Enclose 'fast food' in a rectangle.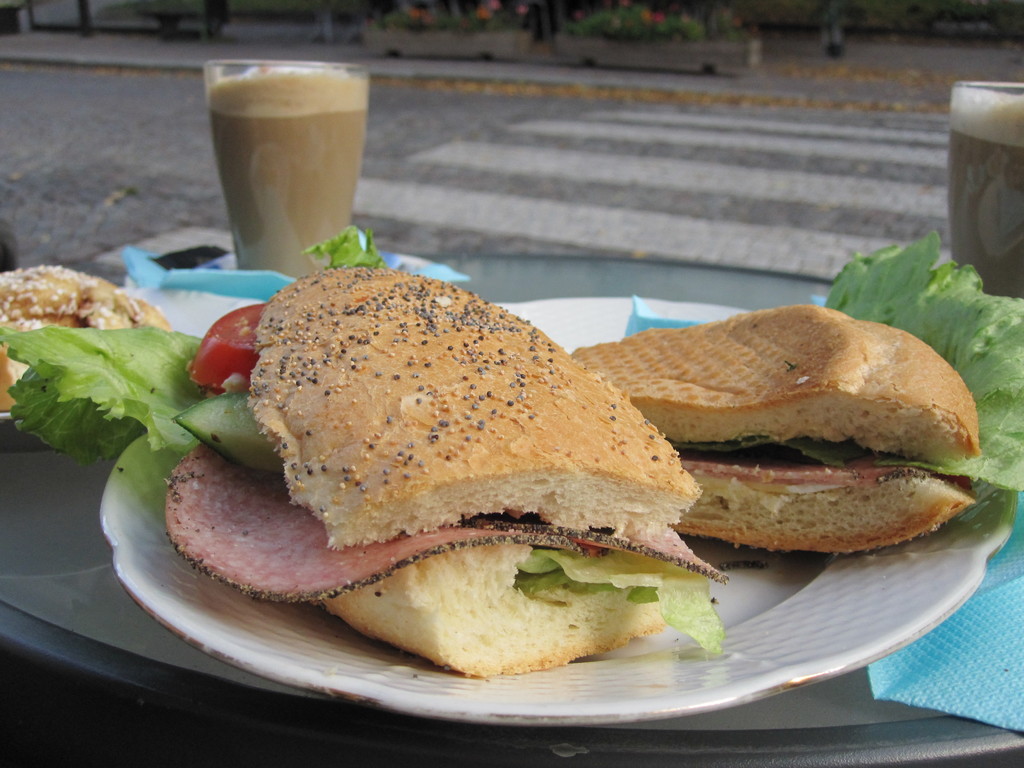
l=0, t=225, r=726, b=684.
